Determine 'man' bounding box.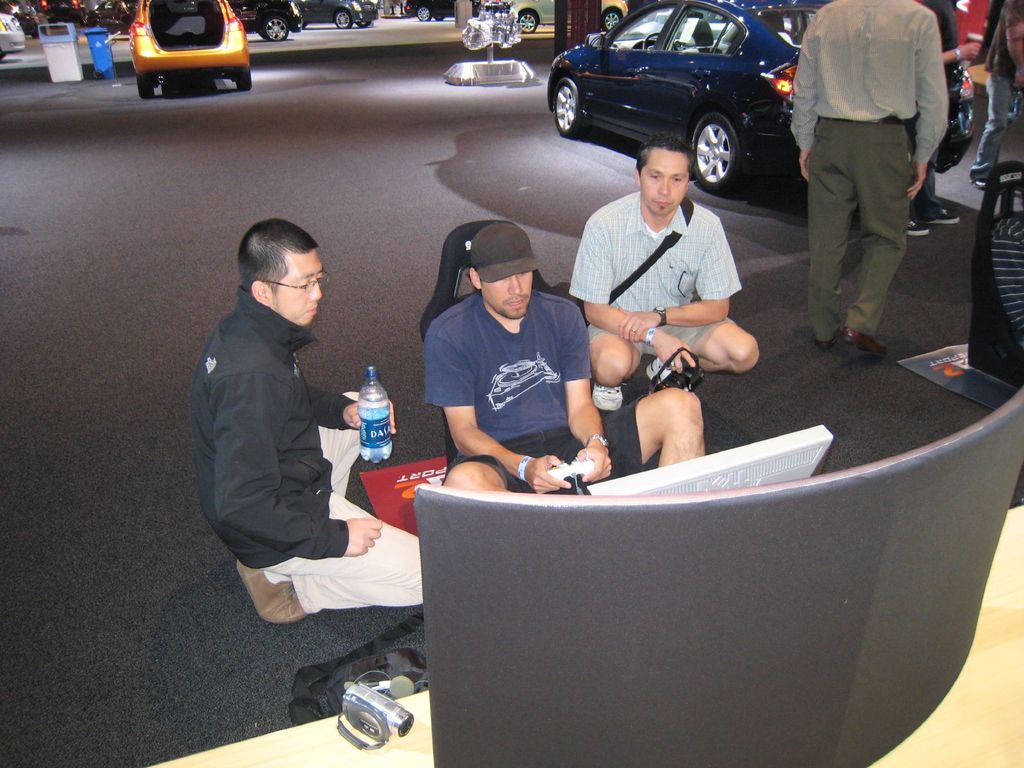
Determined: x1=189, y1=216, x2=422, y2=622.
